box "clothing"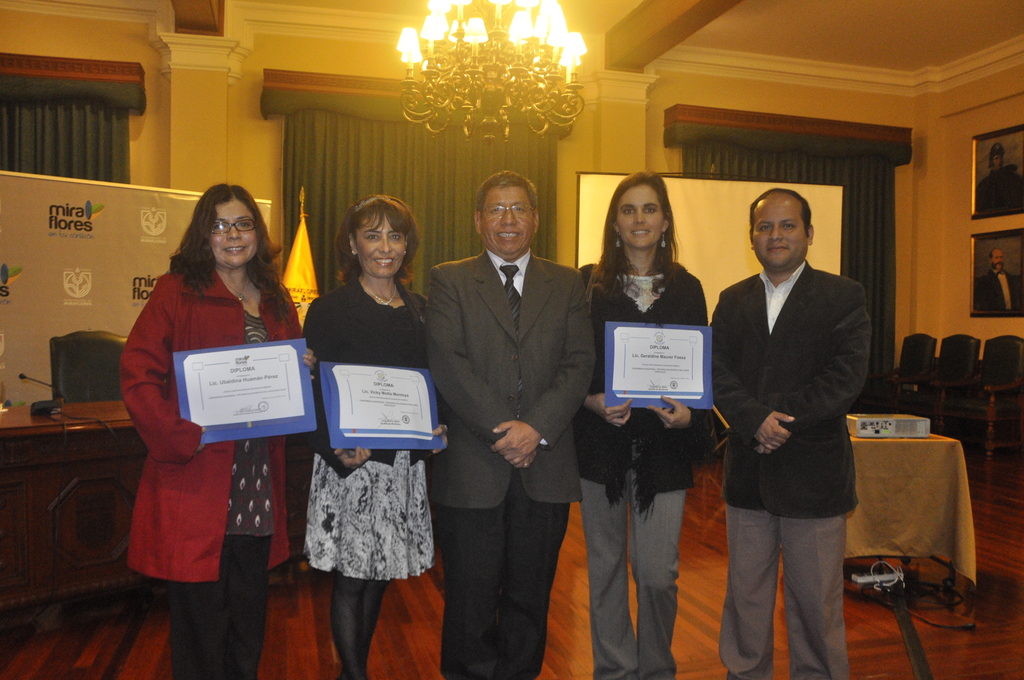
l=428, t=239, r=589, b=679
